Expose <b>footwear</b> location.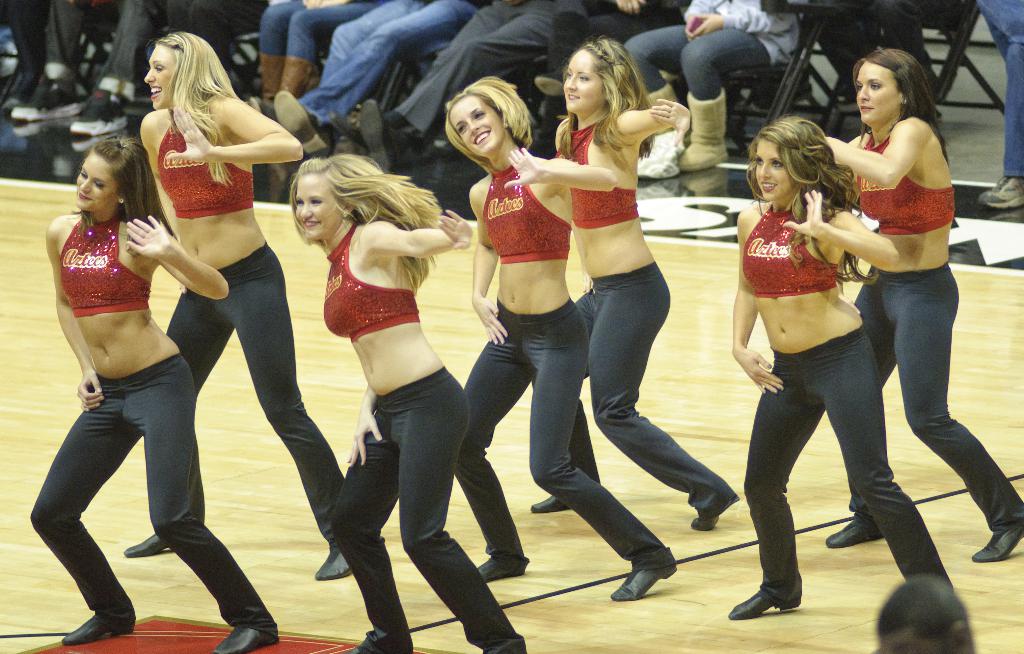
Exposed at box=[70, 94, 132, 136].
